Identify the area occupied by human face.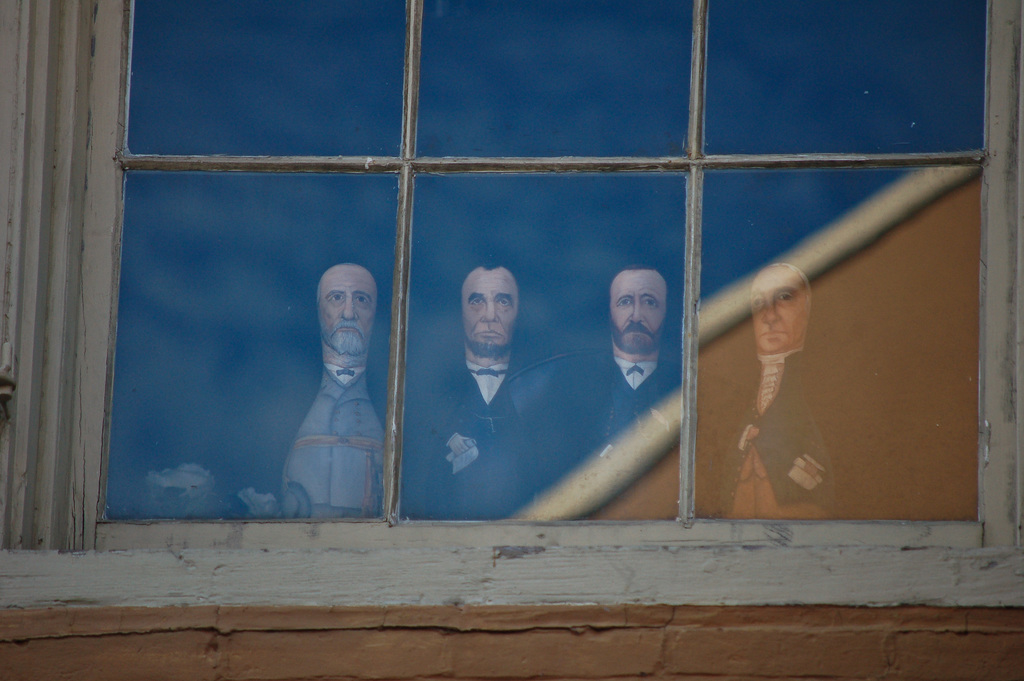
Area: detection(463, 272, 519, 353).
